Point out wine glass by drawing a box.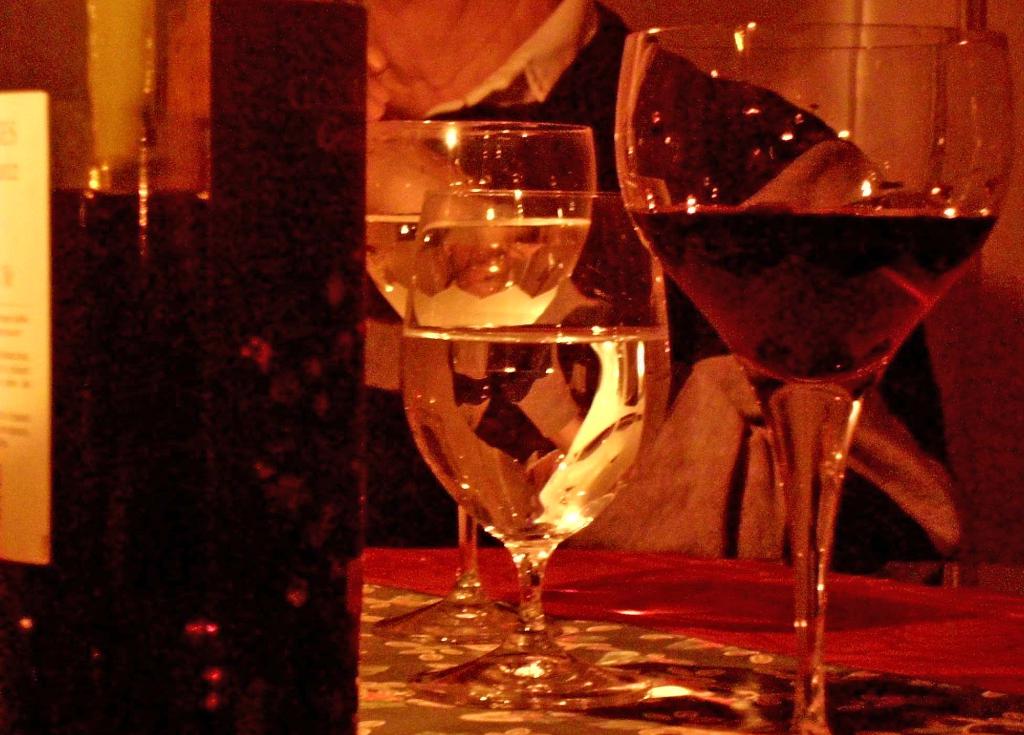
rect(362, 120, 592, 659).
